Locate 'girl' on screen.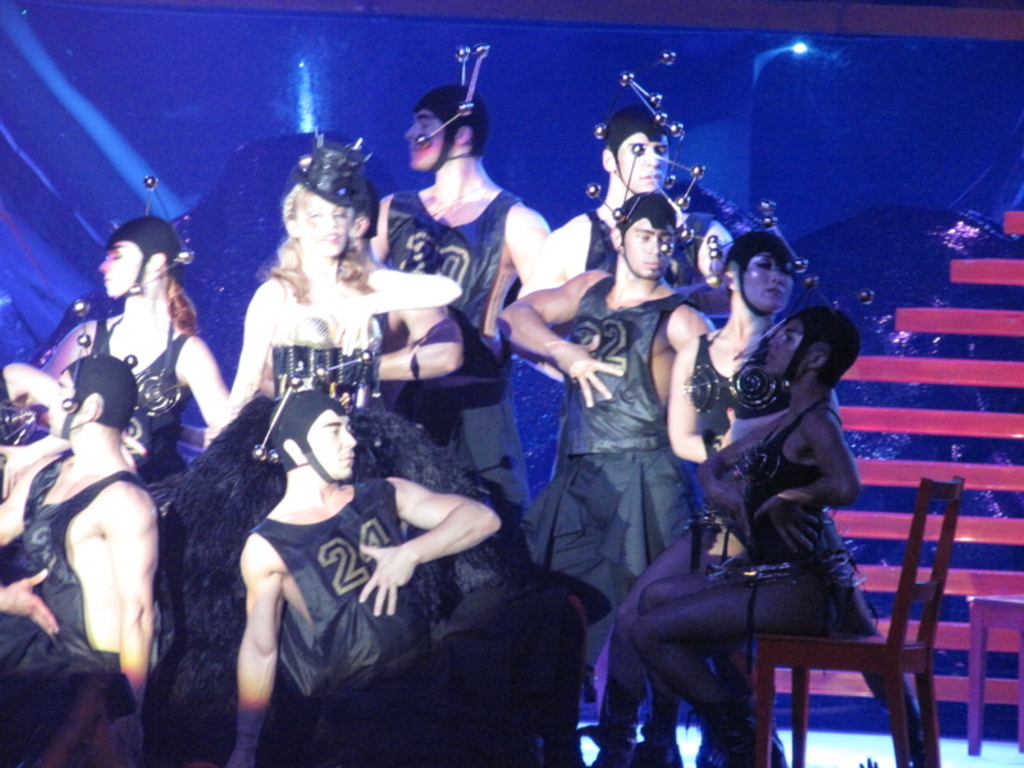
On screen at 26 212 237 659.
